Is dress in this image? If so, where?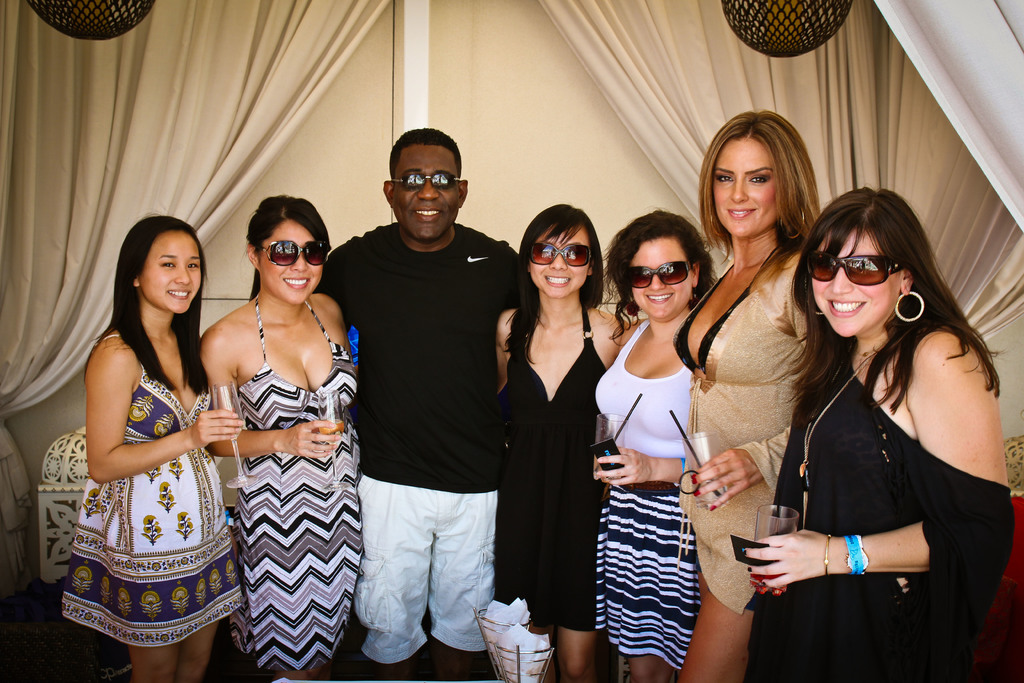
Yes, at <bbox>230, 299, 362, 677</bbox>.
